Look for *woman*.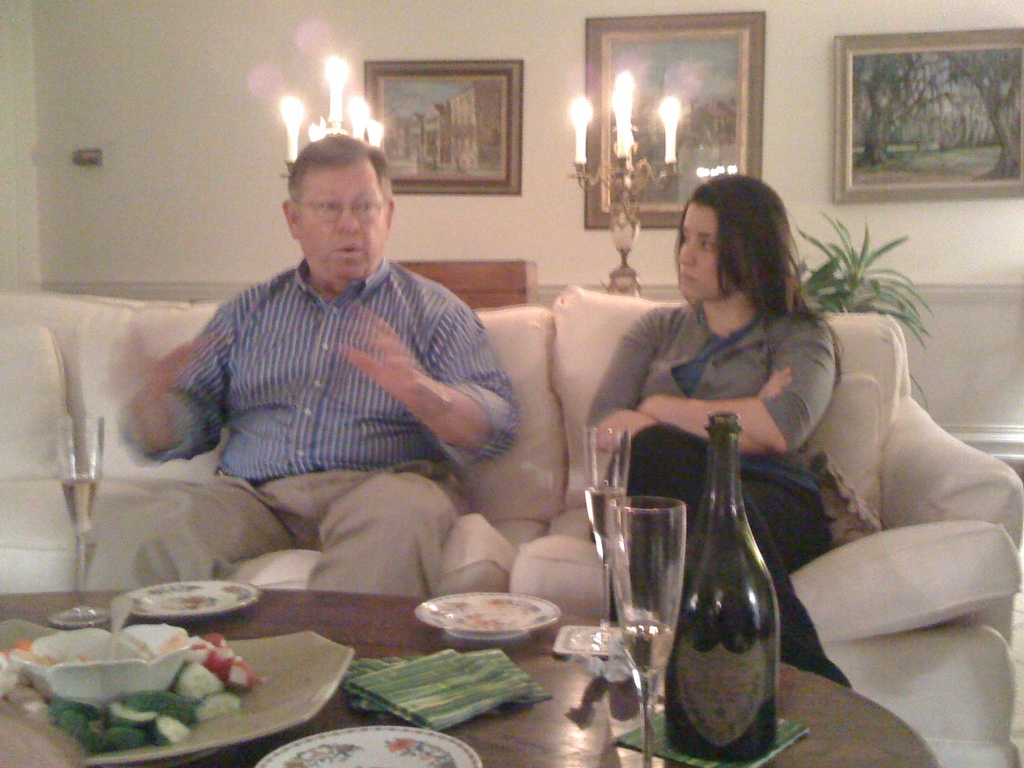
Found: x1=582, y1=172, x2=857, y2=684.
